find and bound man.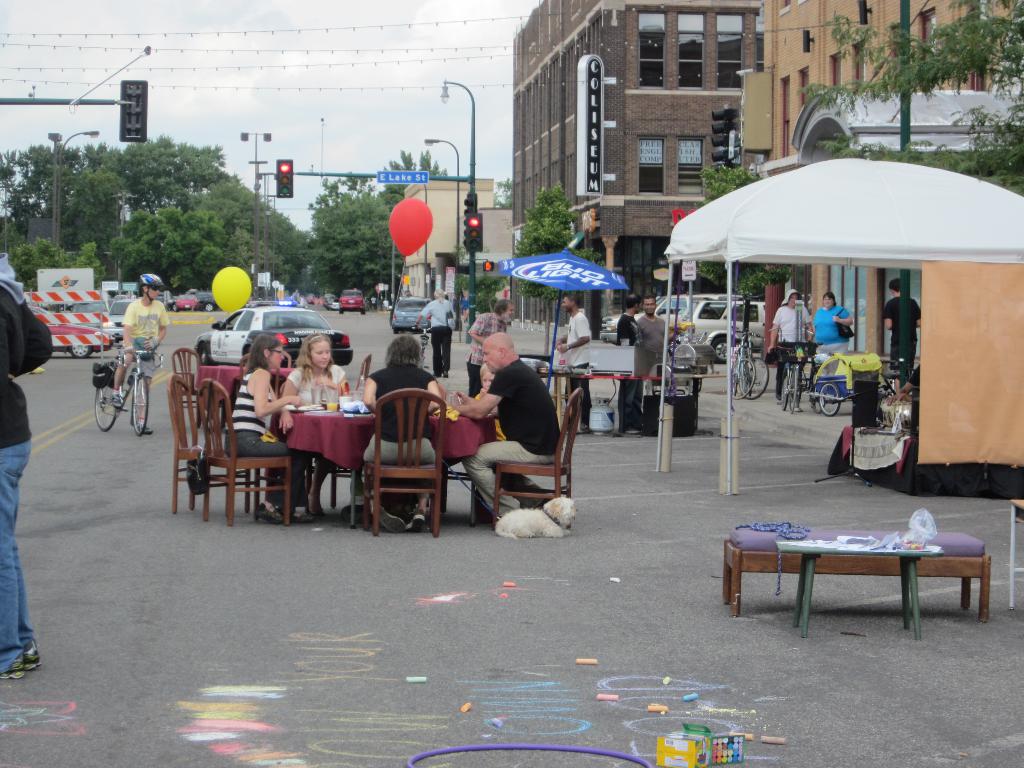
Bound: [410, 290, 458, 378].
